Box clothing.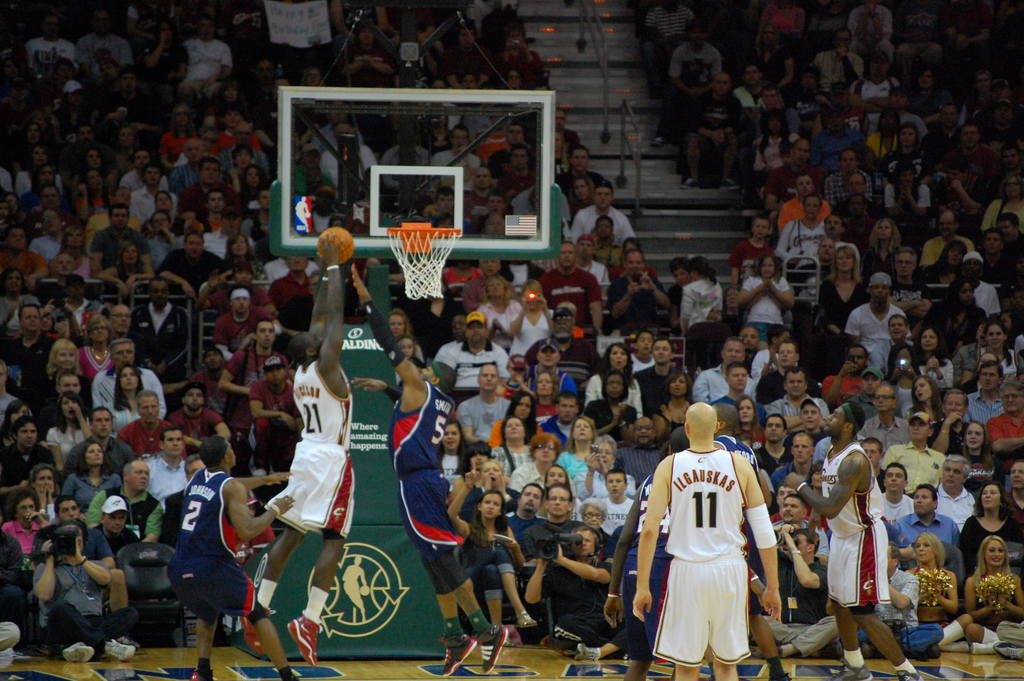
(left=479, top=521, right=509, bottom=584).
